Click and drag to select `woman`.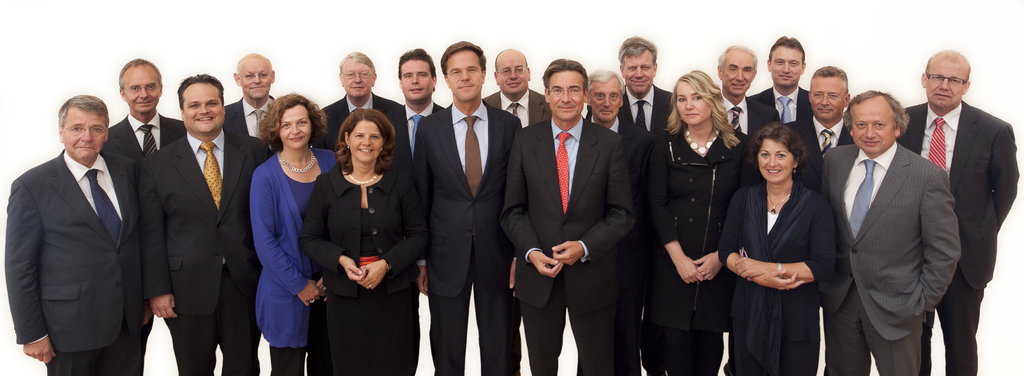
Selection: 741/113/828/374.
